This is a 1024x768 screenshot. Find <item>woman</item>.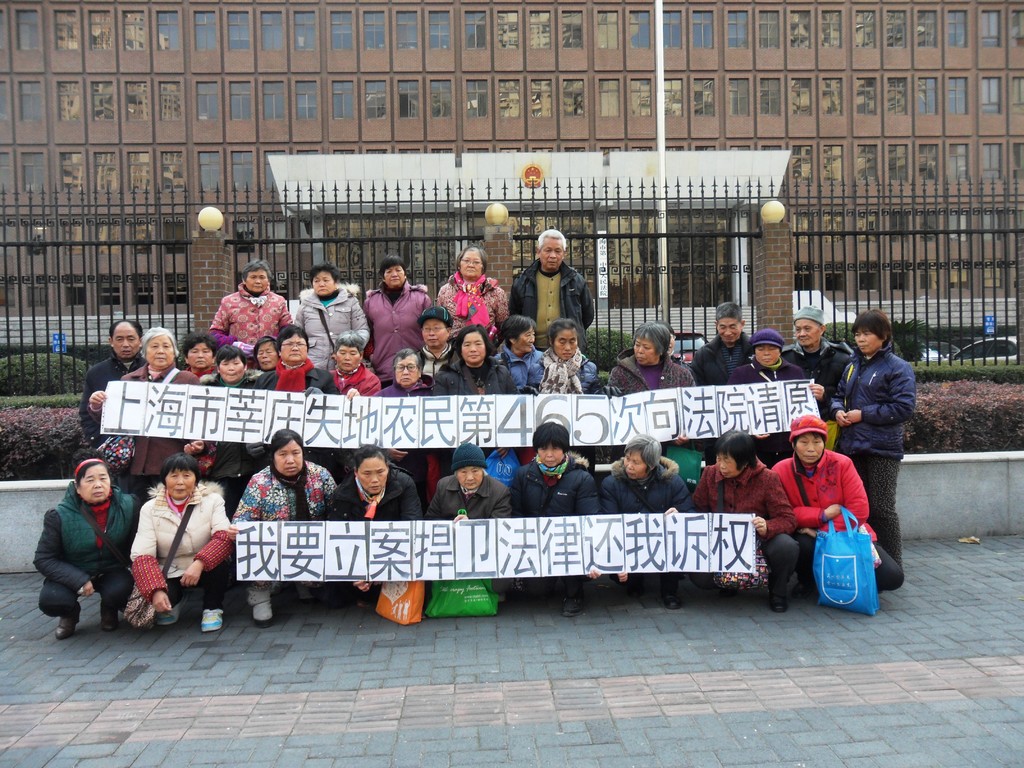
Bounding box: pyautogui.locateOnScreen(509, 420, 609, 627).
